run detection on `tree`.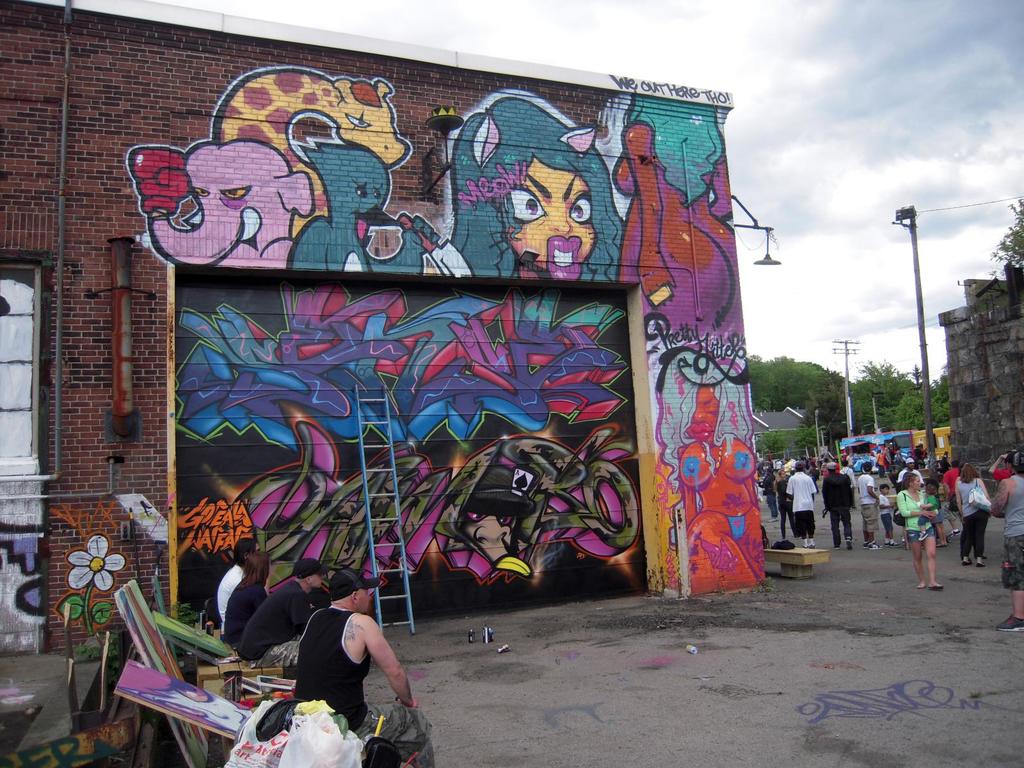
Result: crop(744, 353, 786, 411).
